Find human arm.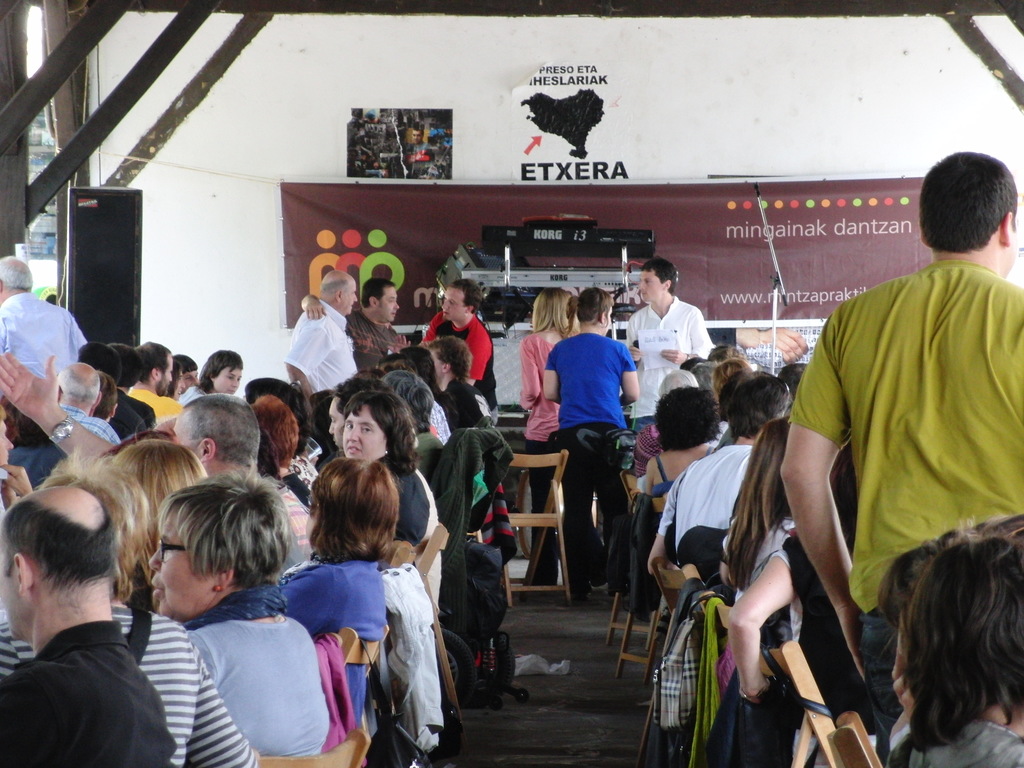
bbox=(520, 332, 546, 408).
